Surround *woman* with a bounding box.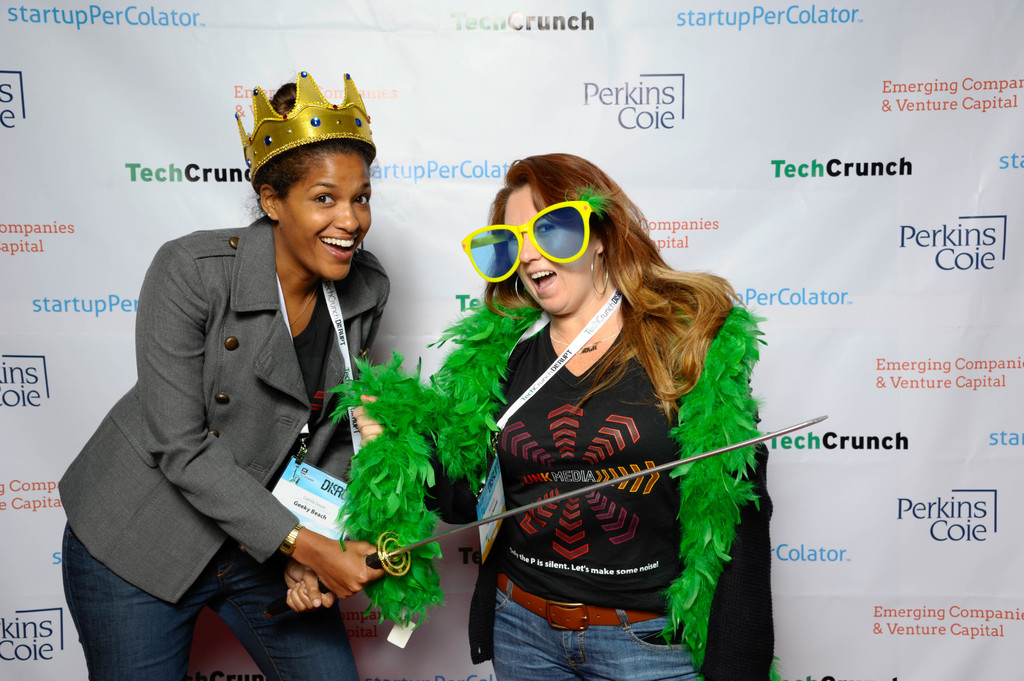
{"x1": 52, "y1": 67, "x2": 395, "y2": 680}.
